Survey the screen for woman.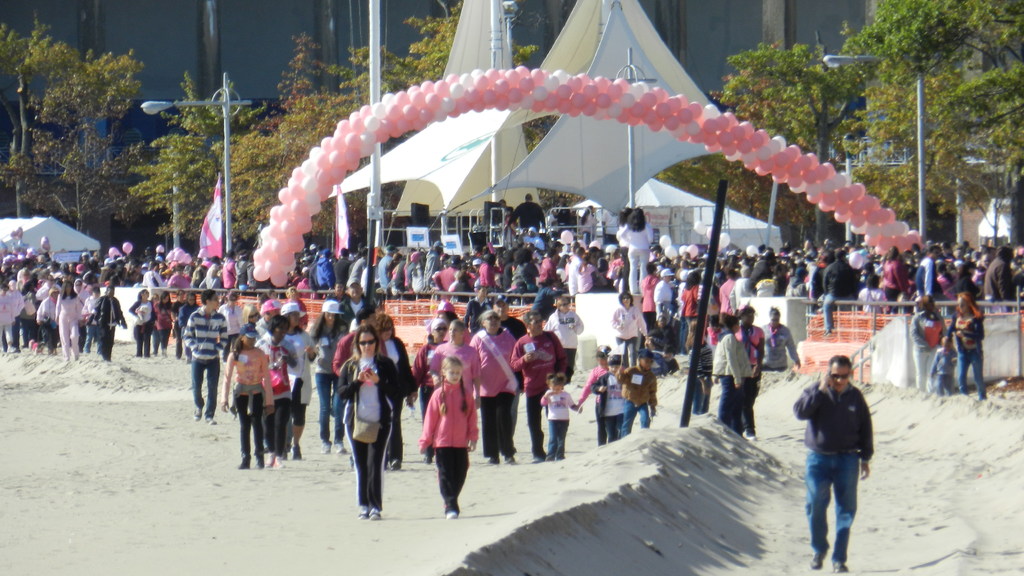
Survey found: [276, 304, 319, 460].
